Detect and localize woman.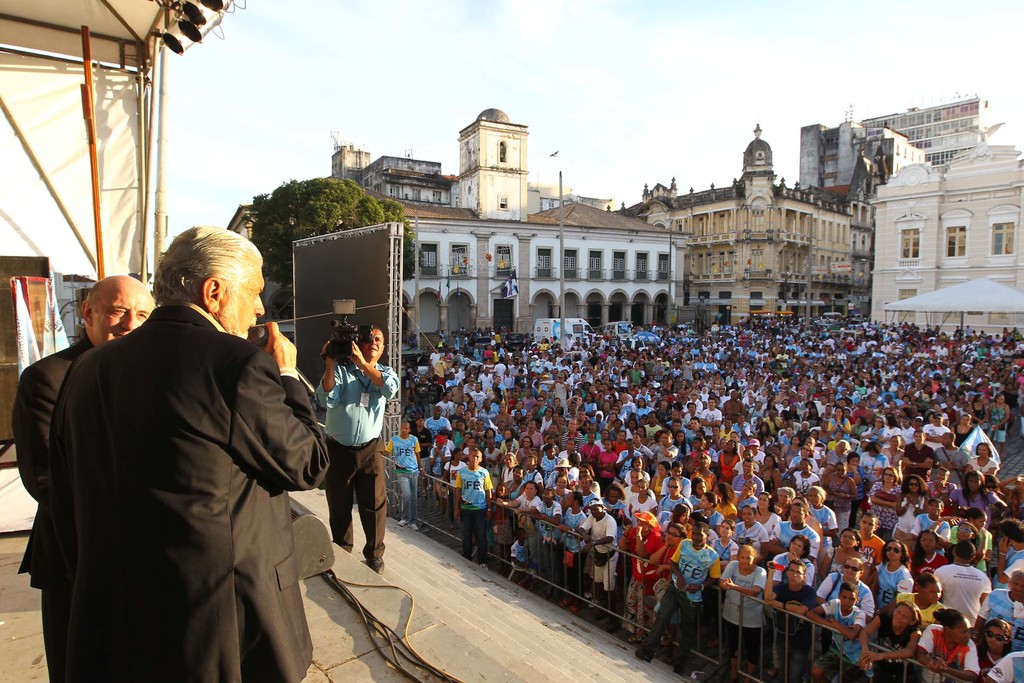
Localized at (left=951, top=509, right=991, bottom=586).
